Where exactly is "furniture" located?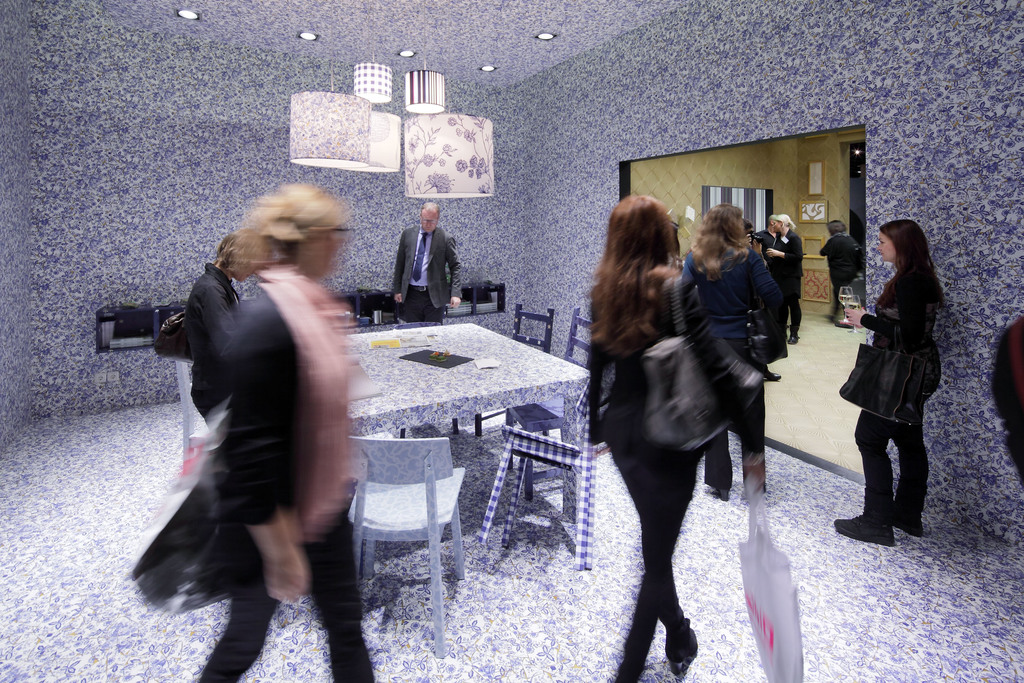
Its bounding box is detection(347, 431, 468, 661).
